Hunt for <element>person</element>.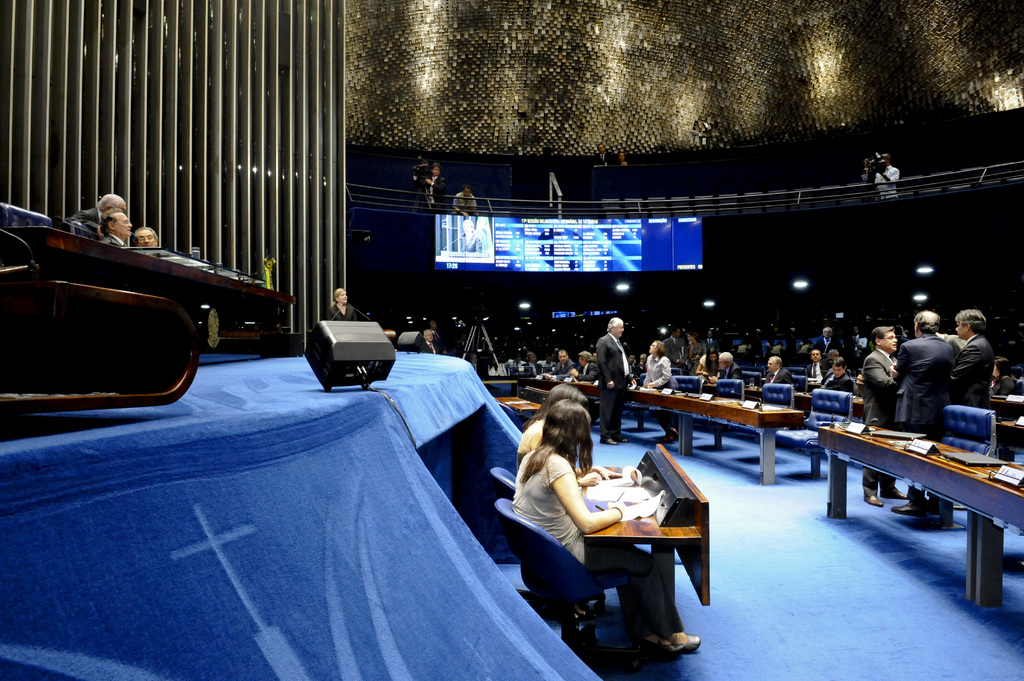
Hunted down at <box>101,210,132,246</box>.
